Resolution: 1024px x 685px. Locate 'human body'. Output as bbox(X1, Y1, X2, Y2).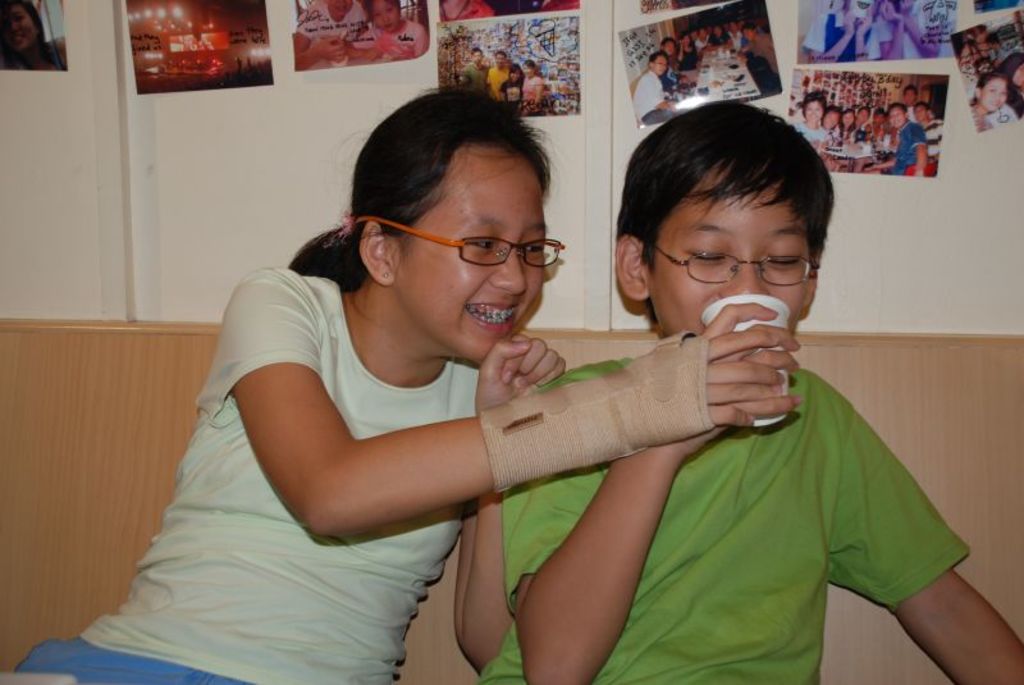
bbox(691, 31, 708, 46).
